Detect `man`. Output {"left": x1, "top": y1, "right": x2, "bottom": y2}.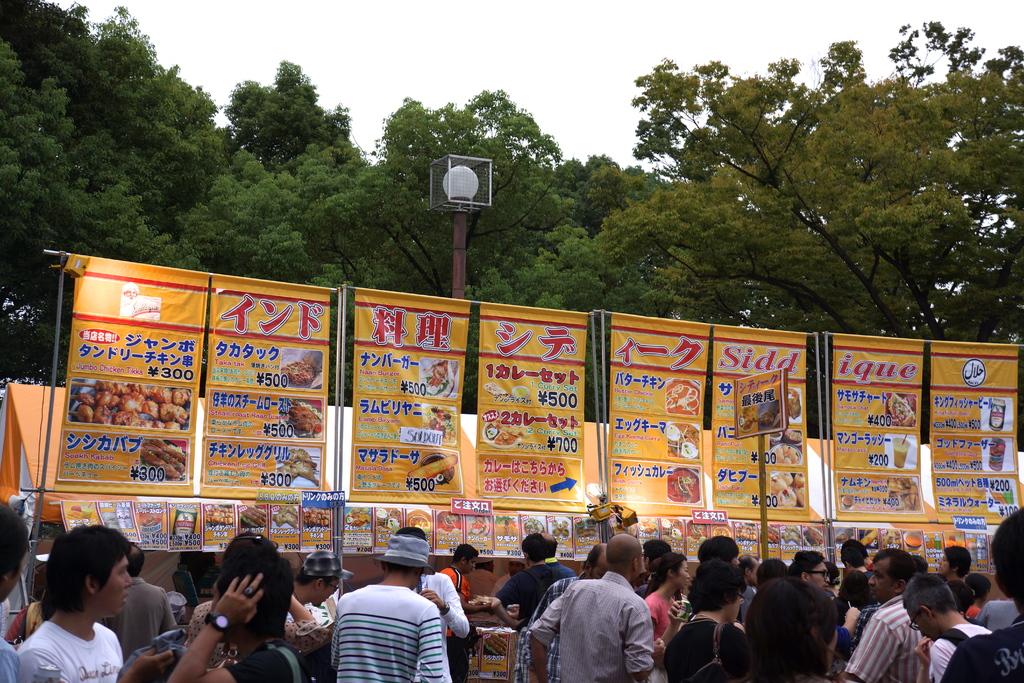
{"left": 901, "top": 570, "right": 991, "bottom": 682}.
